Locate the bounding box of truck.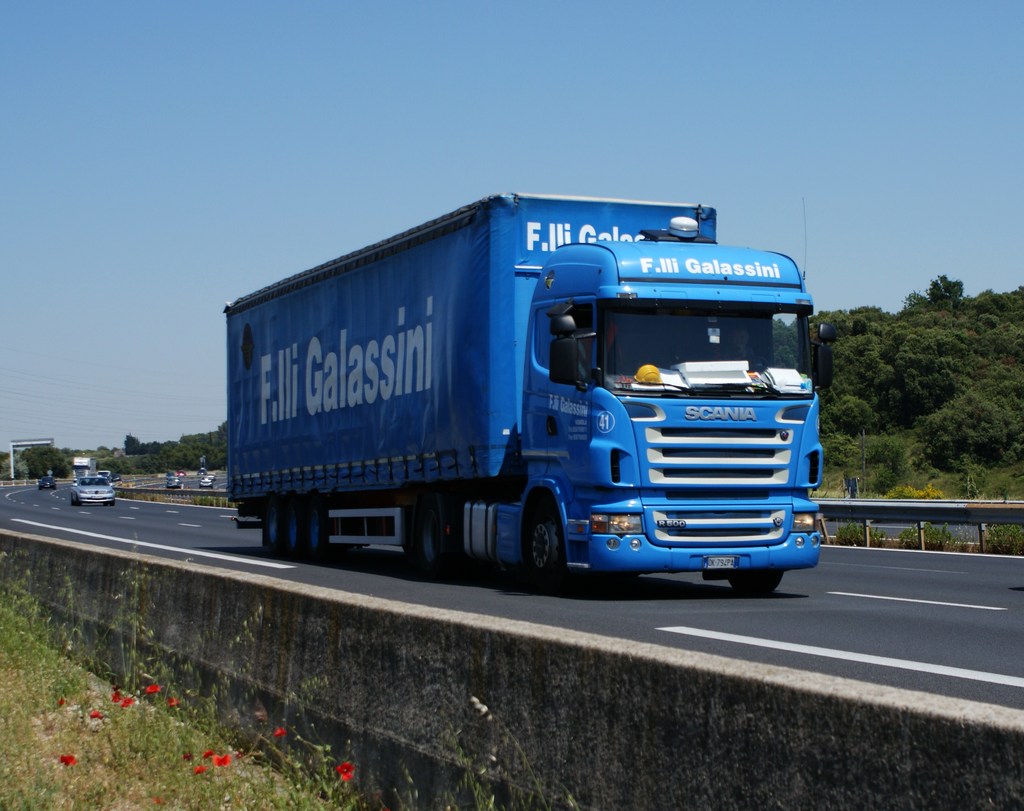
Bounding box: pyautogui.locateOnScreen(98, 469, 115, 482).
